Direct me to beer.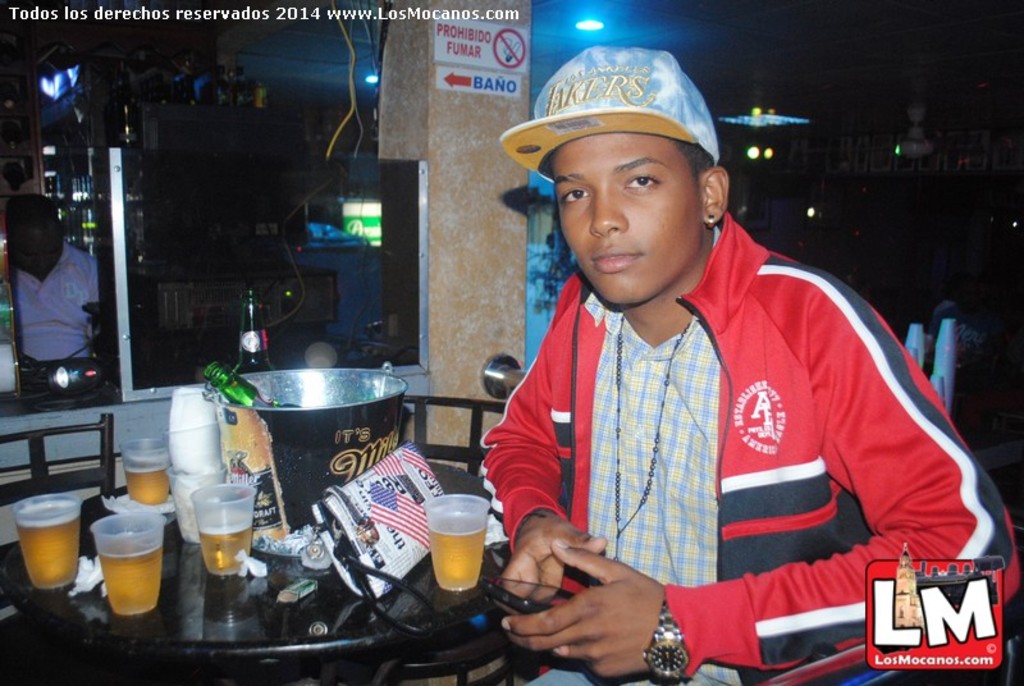
Direction: select_region(188, 504, 256, 576).
